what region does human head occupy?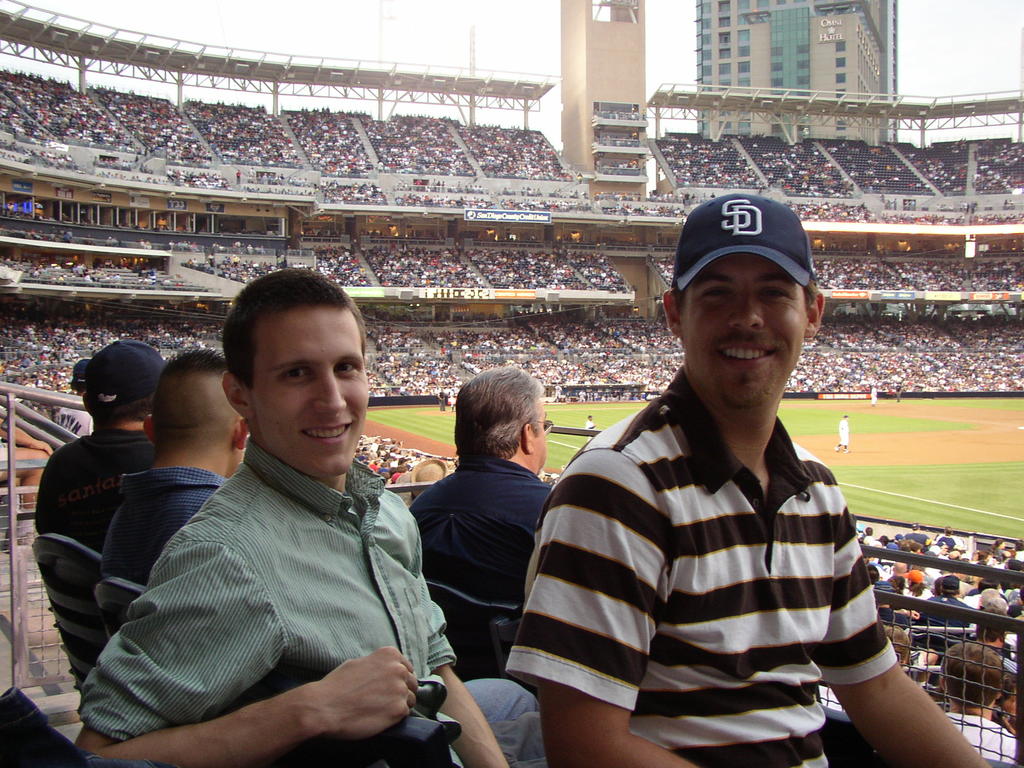
x1=671 y1=192 x2=828 y2=410.
